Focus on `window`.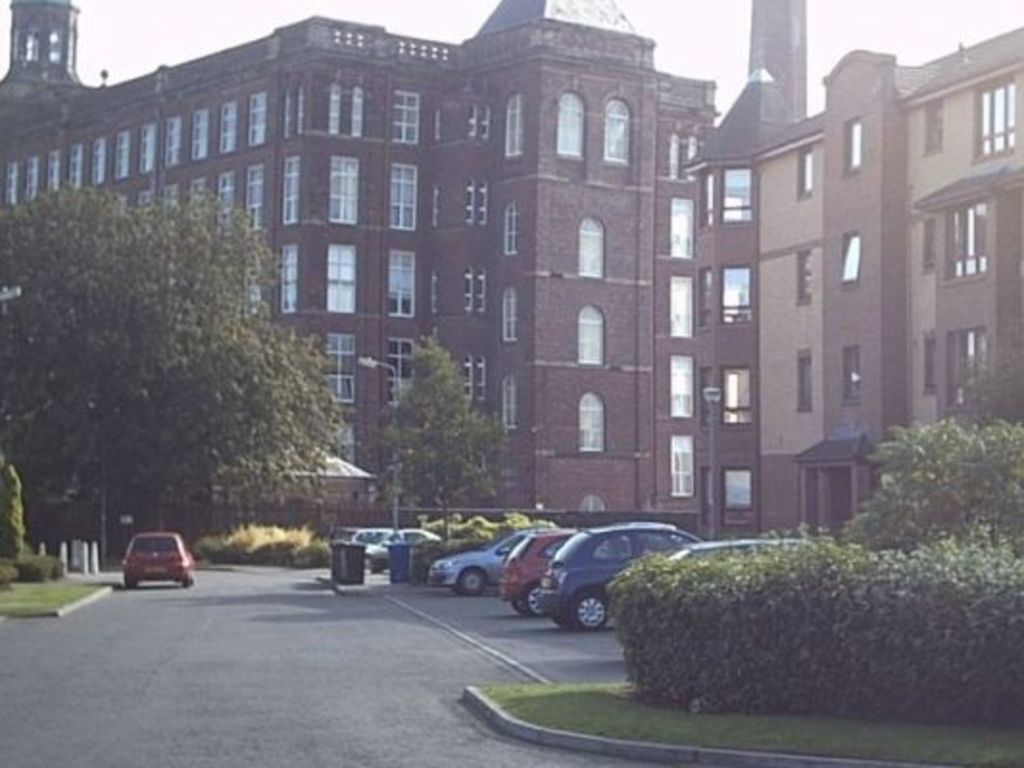
Focused at box(325, 330, 355, 403).
